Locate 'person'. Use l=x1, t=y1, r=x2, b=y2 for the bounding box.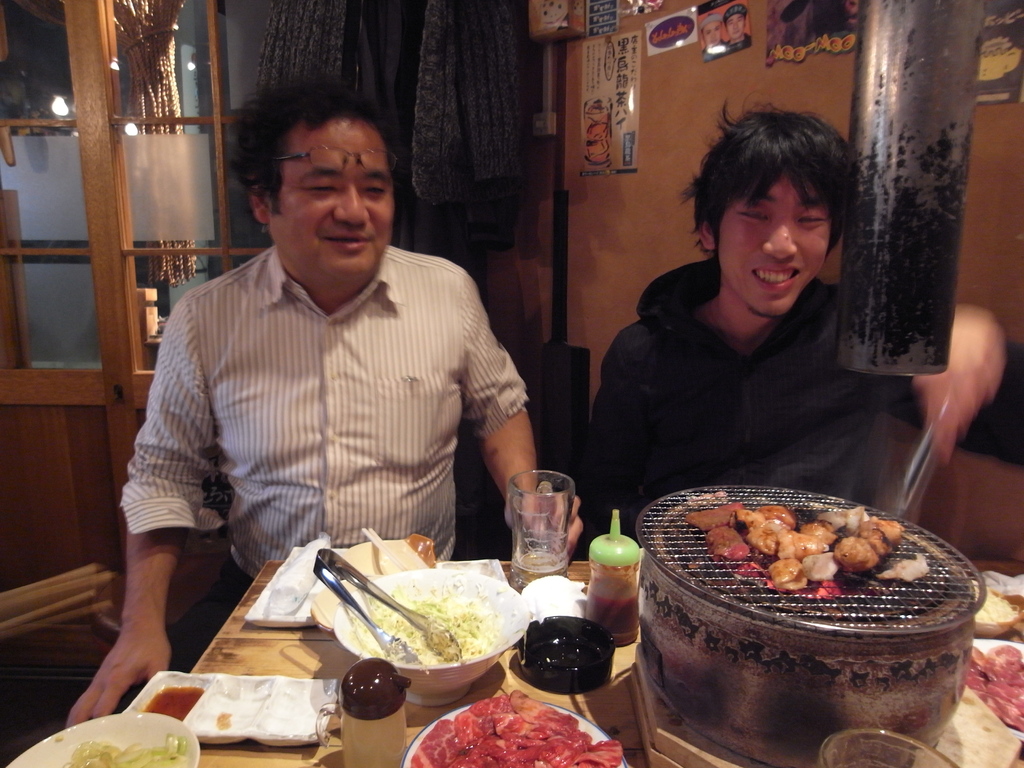
l=724, t=4, r=747, b=46.
